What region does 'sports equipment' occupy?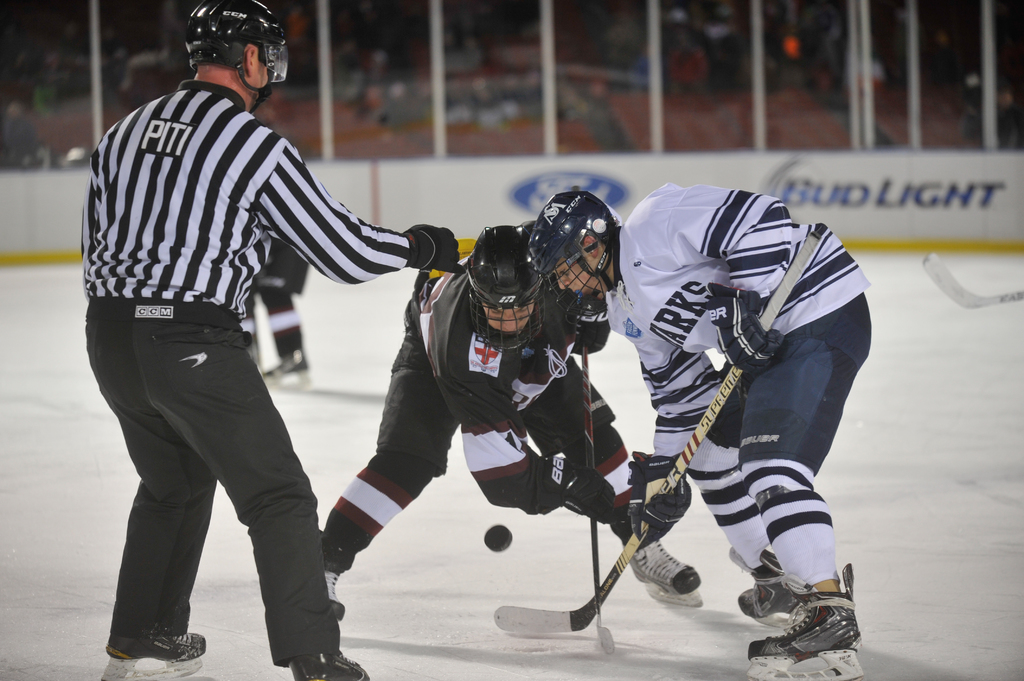
483 522 514 554.
